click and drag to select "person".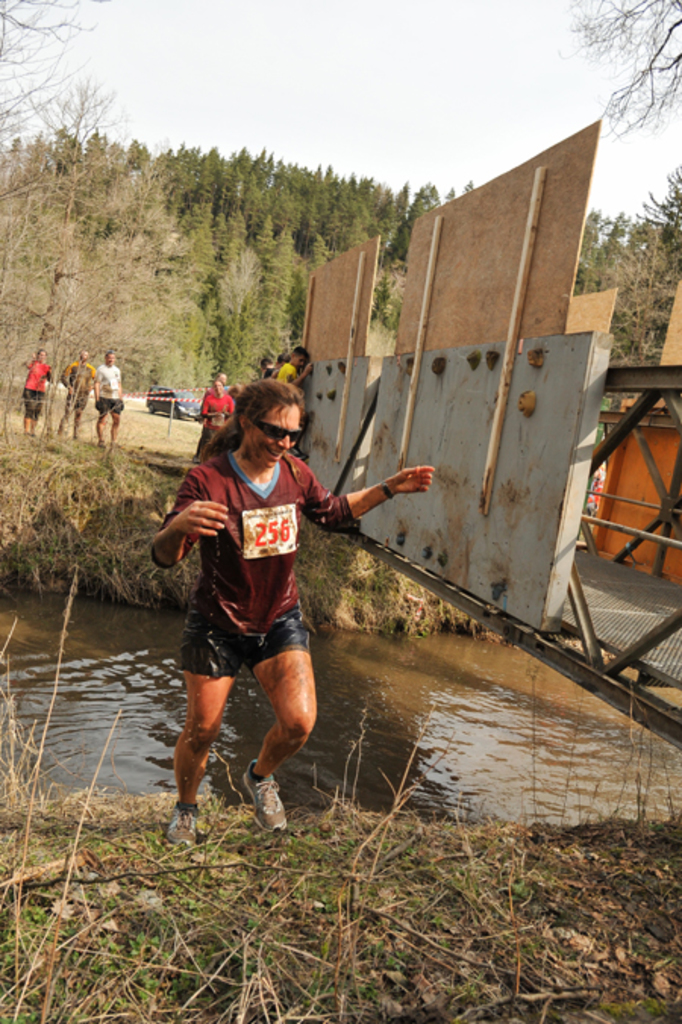
Selection: locate(18, 348, 48, 435).
